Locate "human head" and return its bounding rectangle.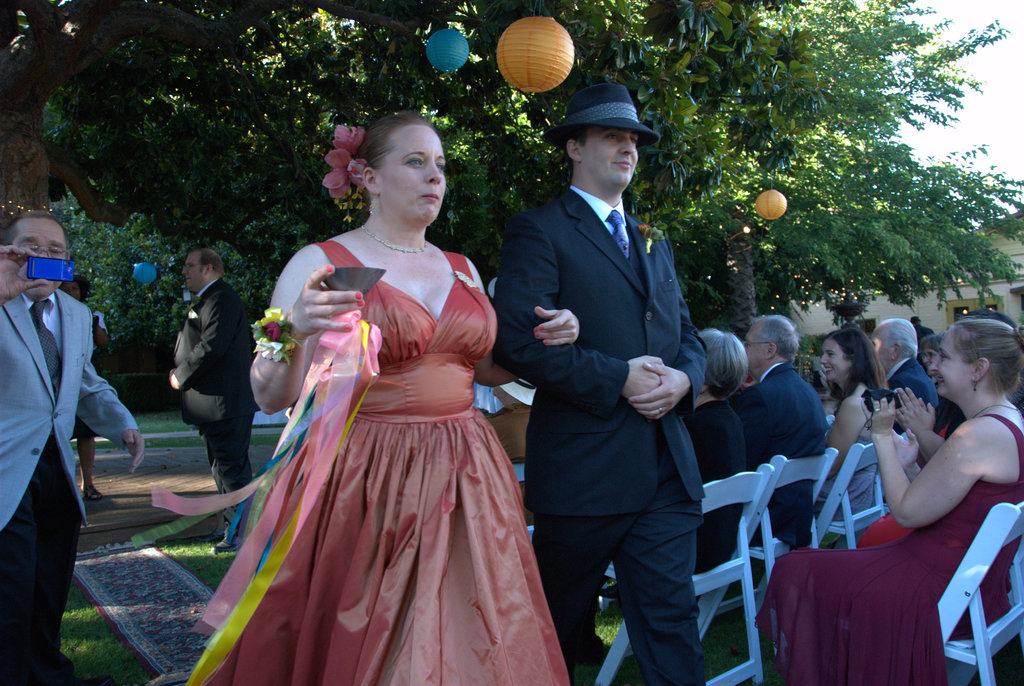
745, 316, 800, 374.
